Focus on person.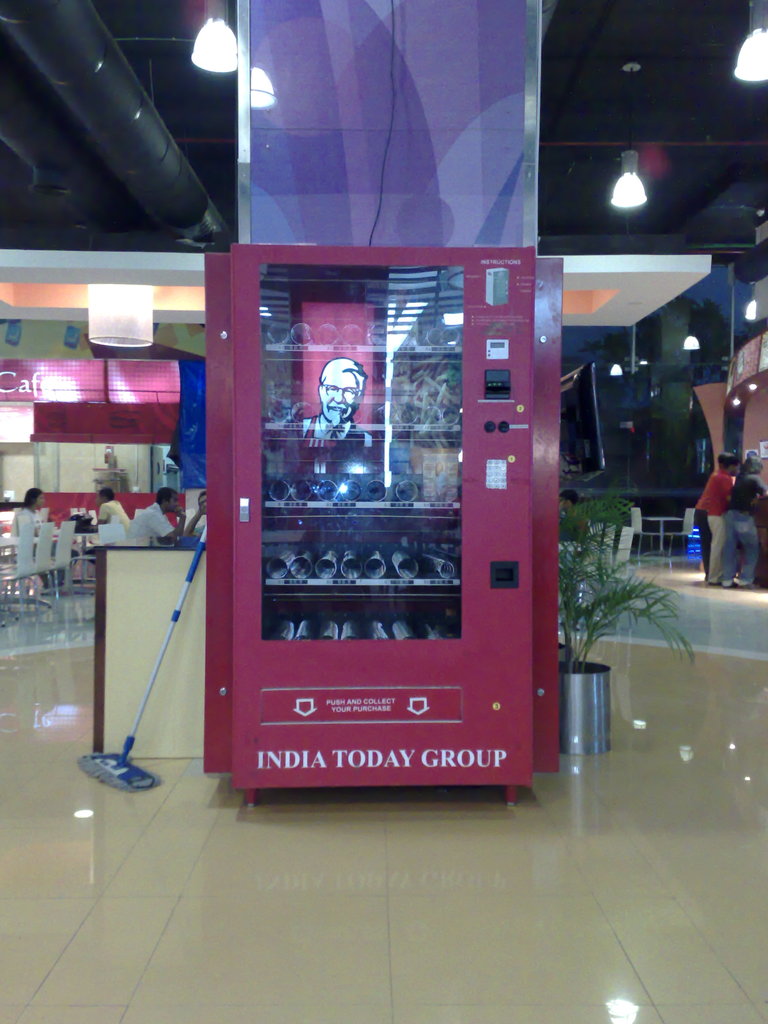
Focused at x1=694 y1=445 x2=724 y2=582.
